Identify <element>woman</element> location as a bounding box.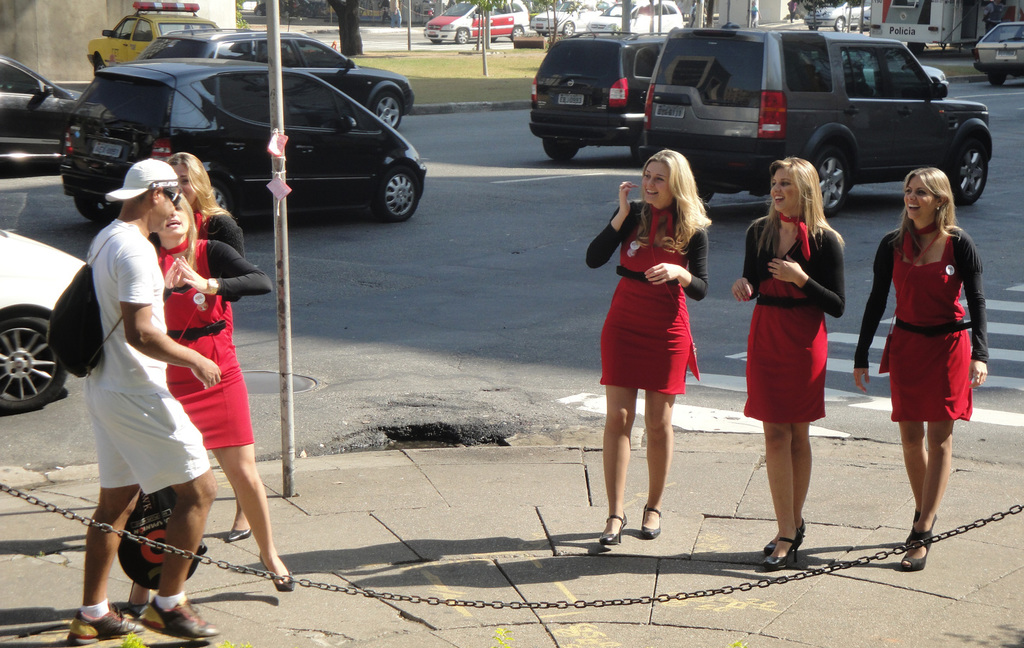
bbox=(132, 195, 296, 615).
